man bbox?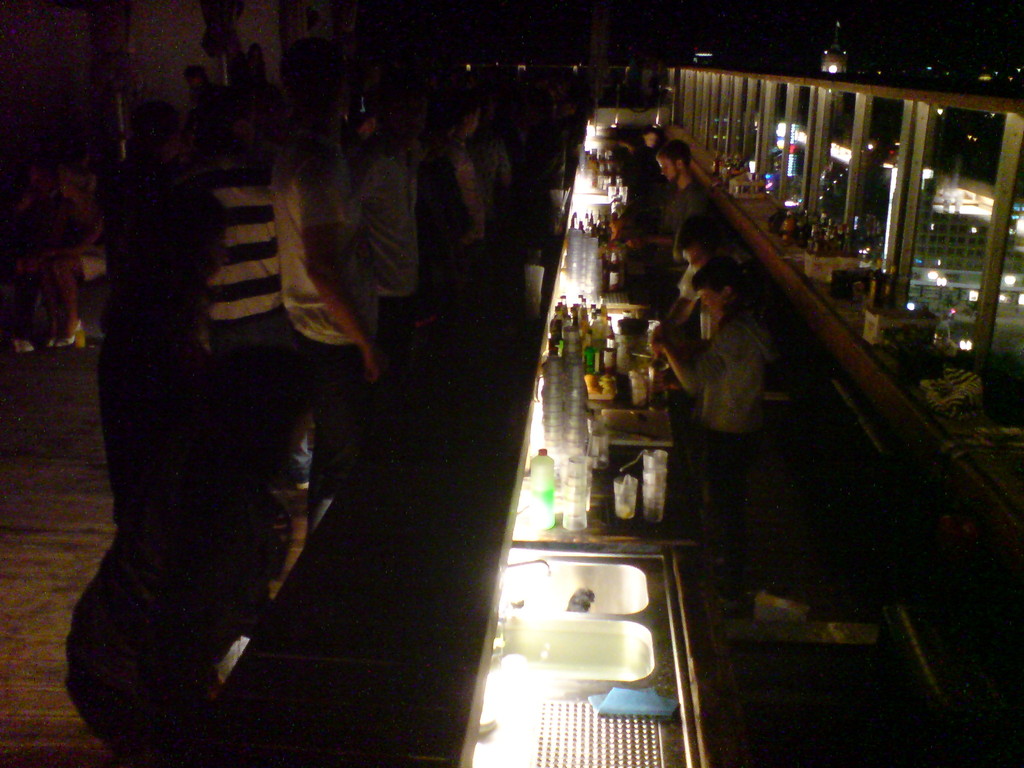
left=265, top=43, right=395, bottom=531
